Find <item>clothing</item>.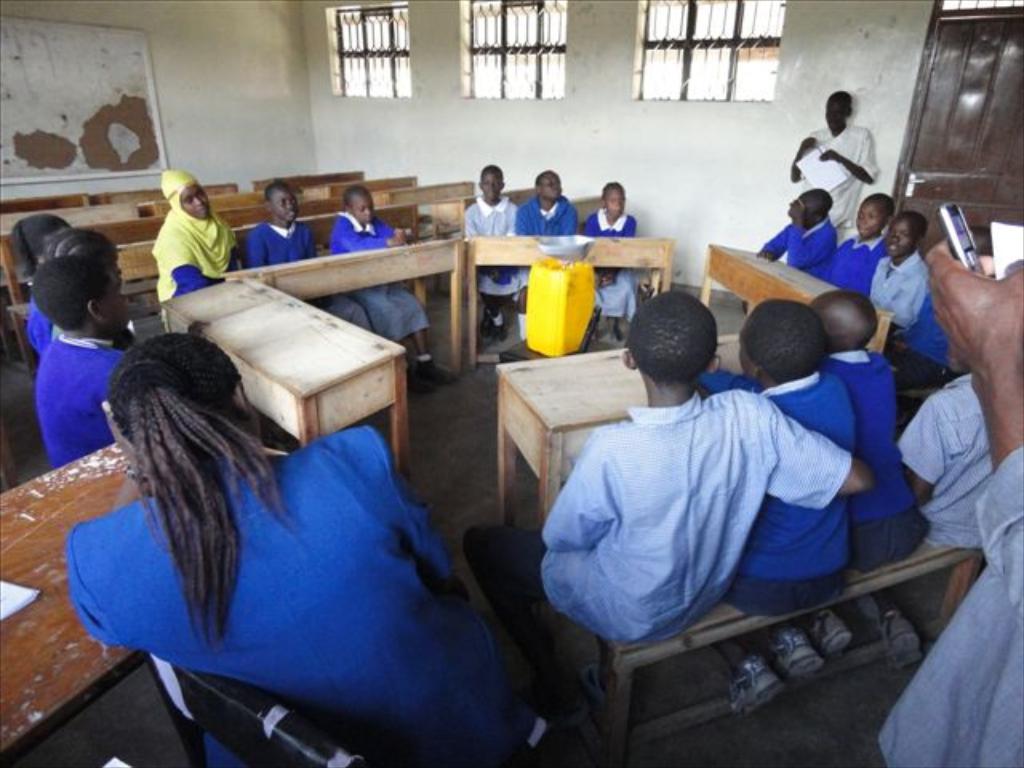
locate(328, 224, 418, 341).
